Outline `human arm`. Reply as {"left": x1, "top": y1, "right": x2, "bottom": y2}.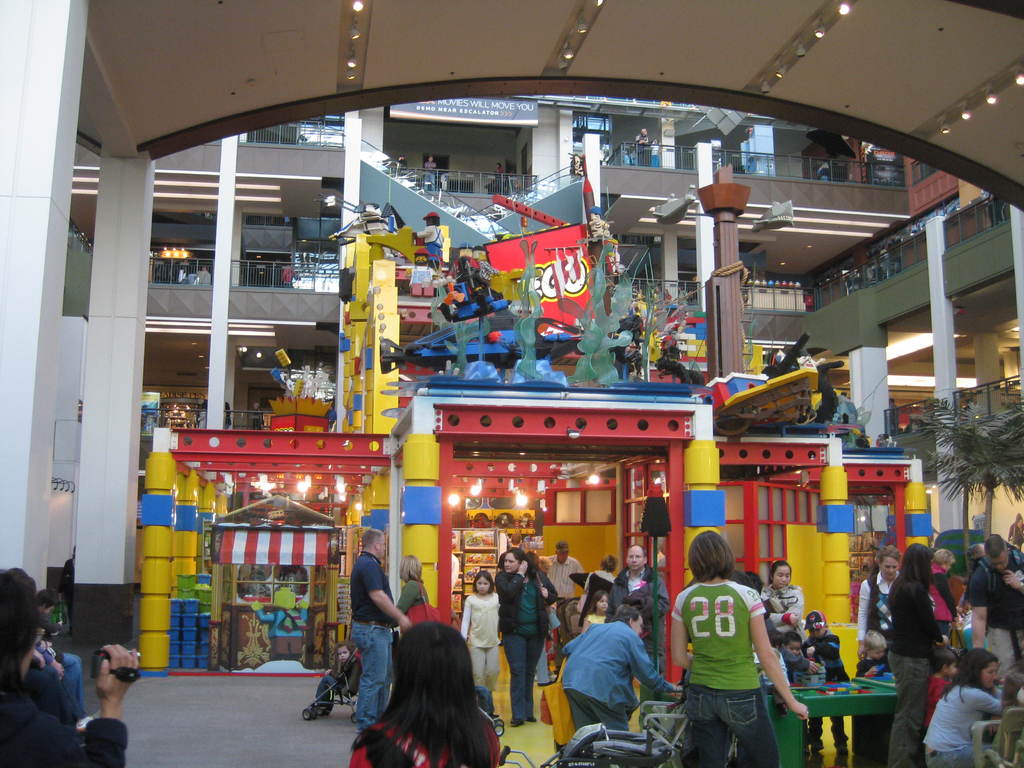
{"left": 321, "top": 668, "right": 345, "bottom": 681}.
